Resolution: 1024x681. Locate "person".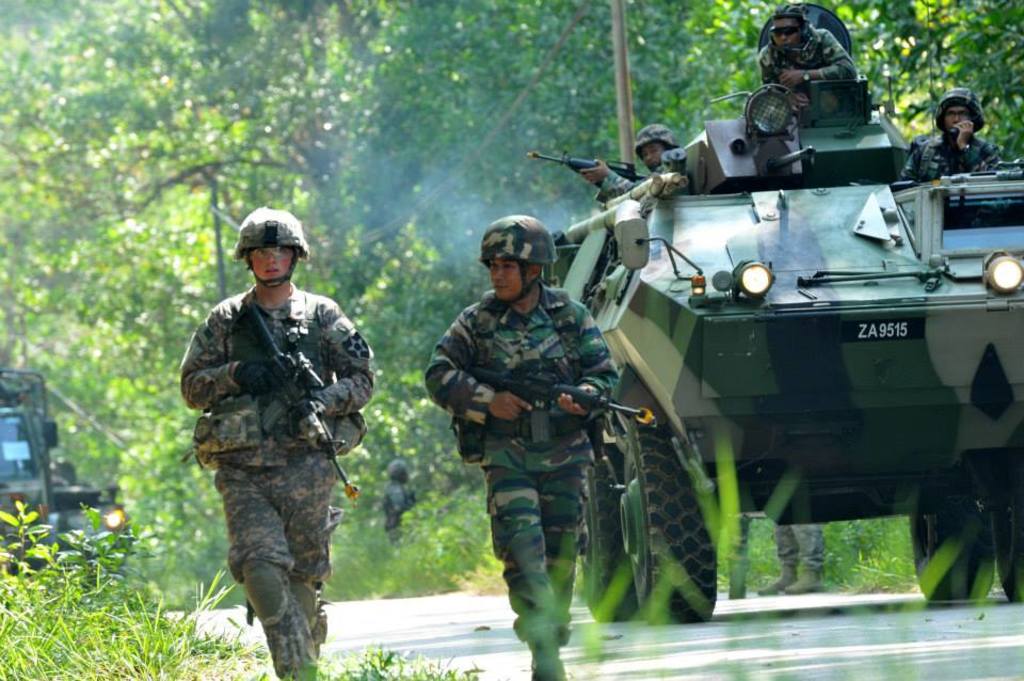
<region>761, 2, 857, 109</region>.
